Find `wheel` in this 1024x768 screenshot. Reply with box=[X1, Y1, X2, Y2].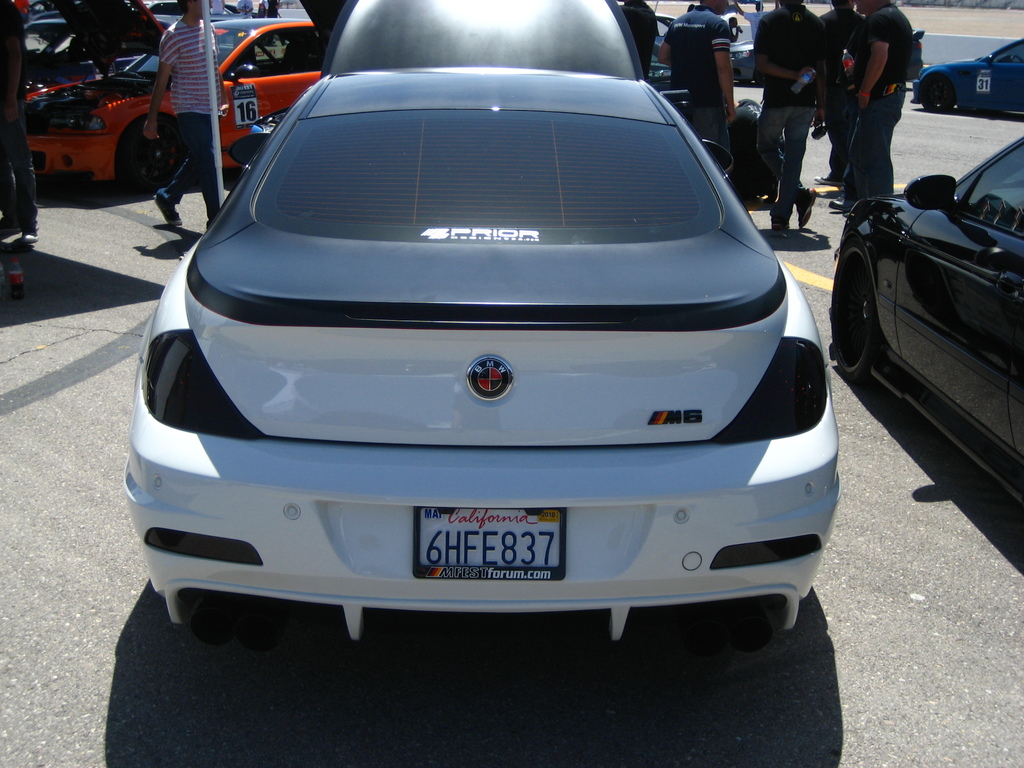
box=[826, 252, 883, 380].
